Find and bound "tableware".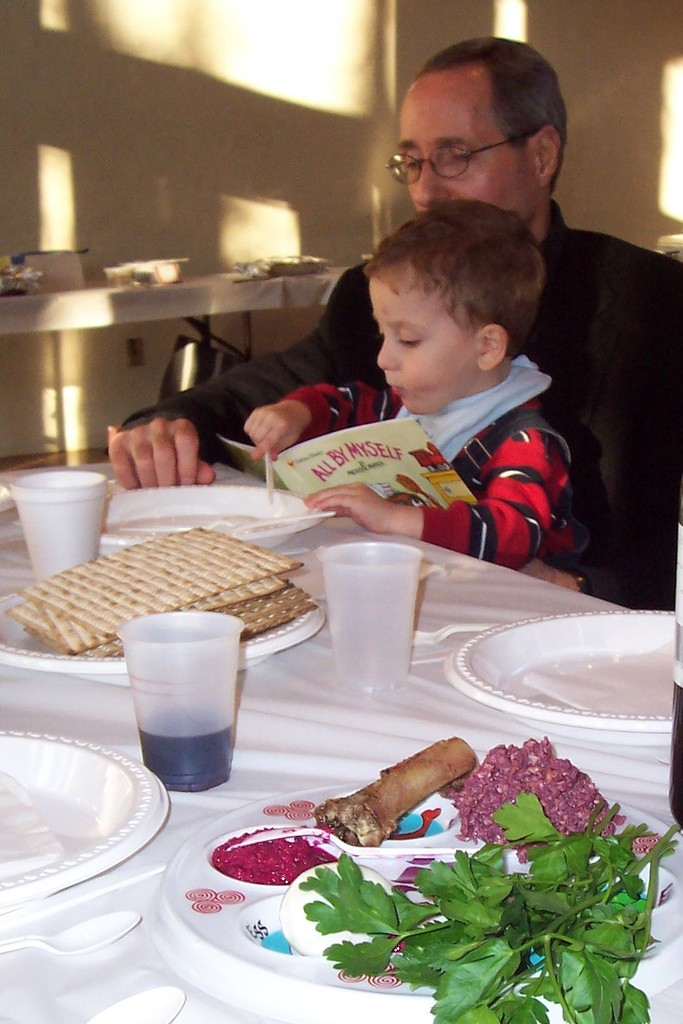
Bound: region(97, 487, 327, 554).
